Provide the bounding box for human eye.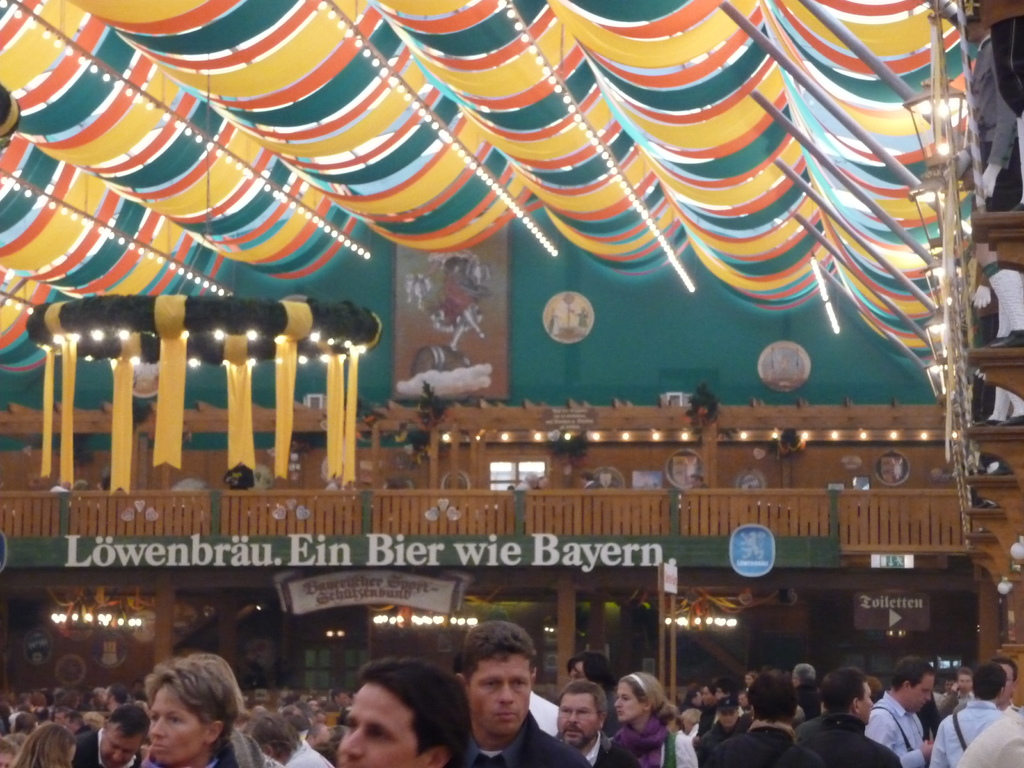
detection(512, 677, 525, 685).
